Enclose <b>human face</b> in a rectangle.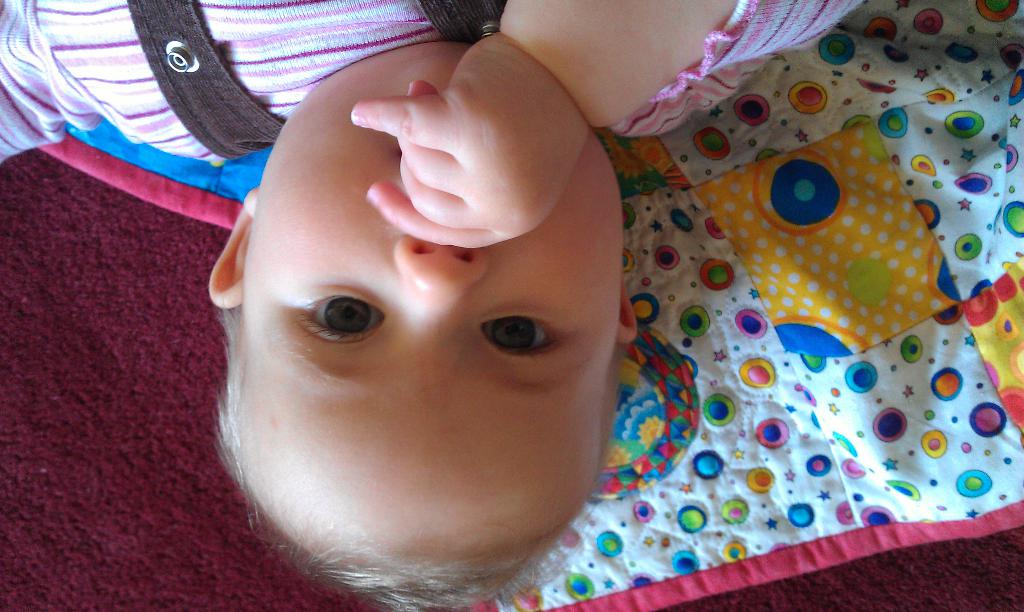
l=239, t=40, r=624, b=554.
